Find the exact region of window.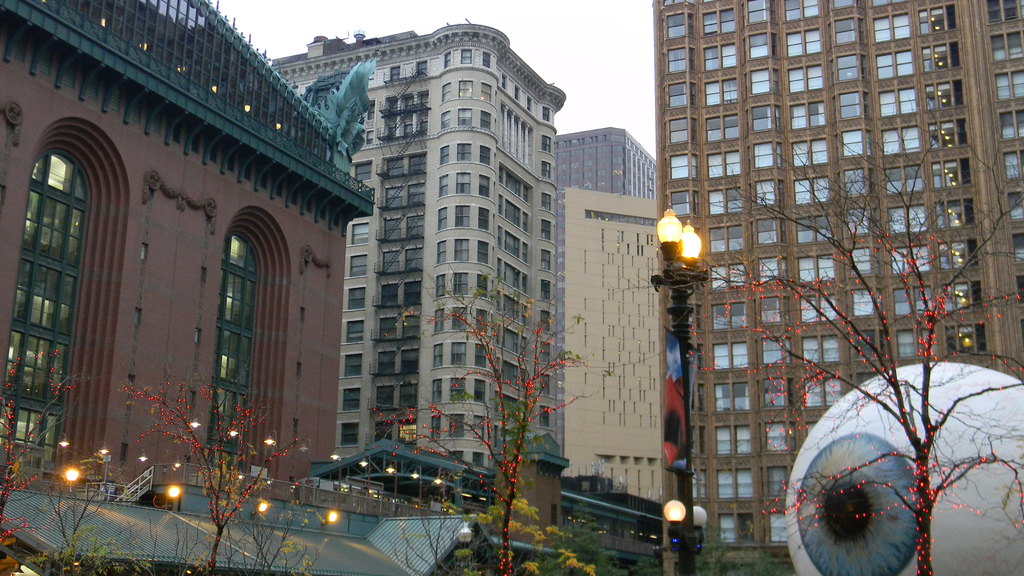
Exact region: 762, 377, 786, 406.
